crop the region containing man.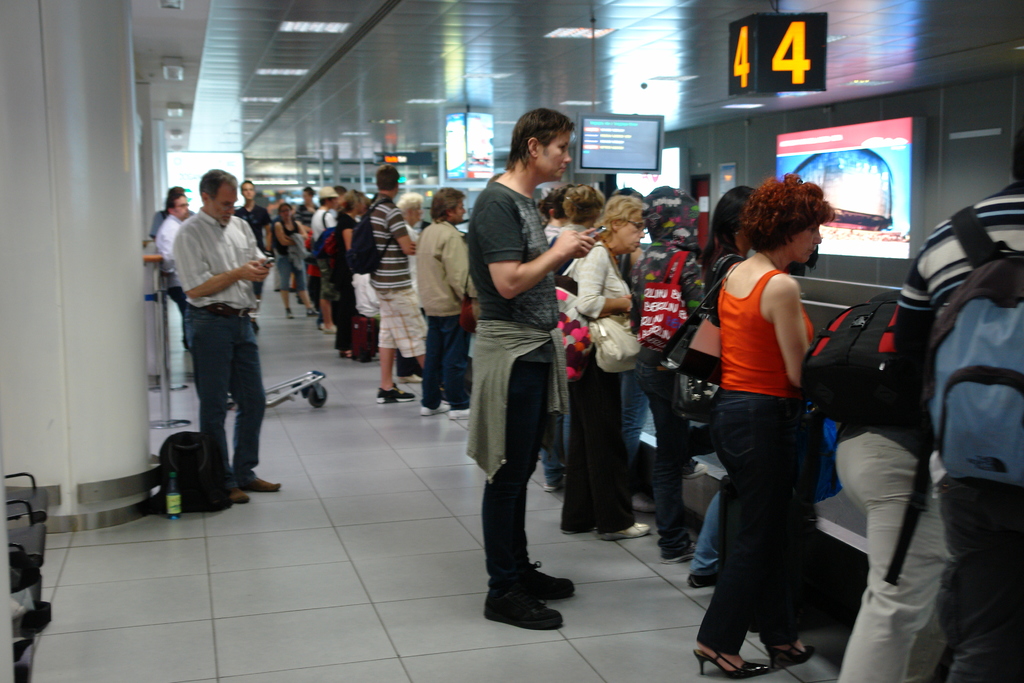
Crop region: [902,112,1023,682].
